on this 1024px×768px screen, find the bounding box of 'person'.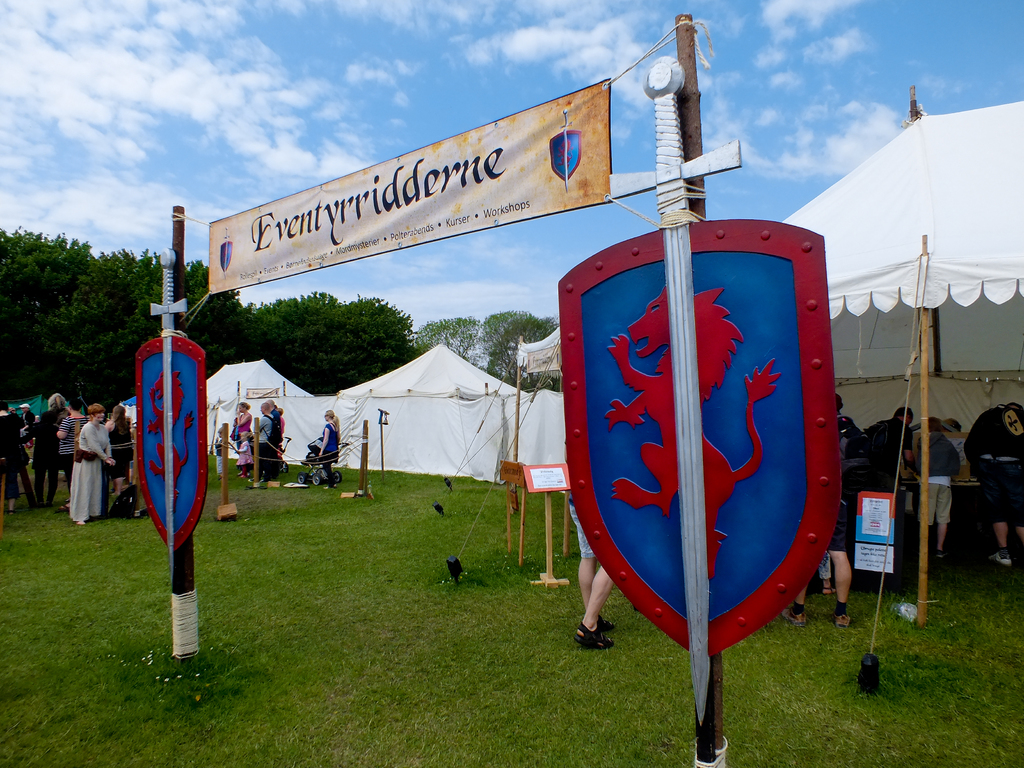
Bounding box: pyautogui.locateOnScreen(236, 431, 255, 477).
